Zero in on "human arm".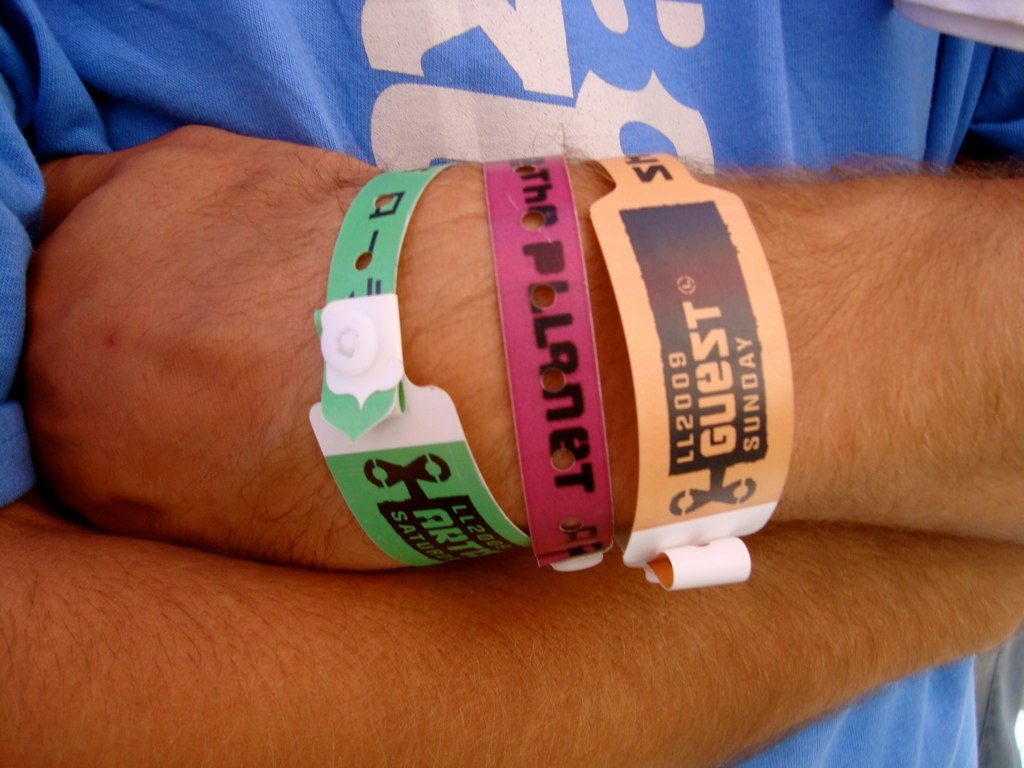
Zeroed in: <box>0,0,1023,767</box>.
